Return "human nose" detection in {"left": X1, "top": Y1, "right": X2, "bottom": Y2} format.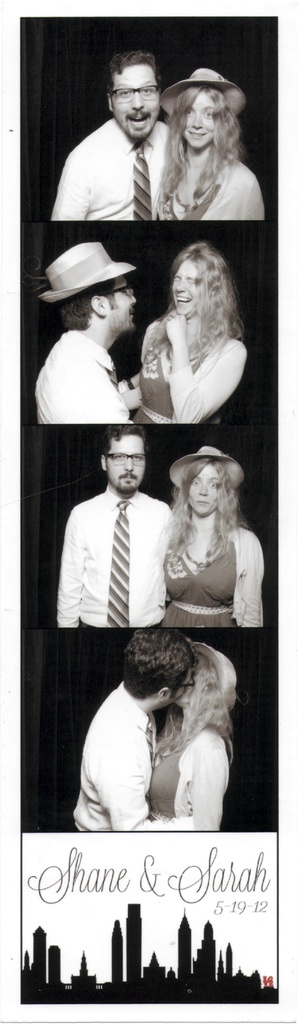
{"left": 131, "top": 94, "right": 145, "bottom": 112}.
